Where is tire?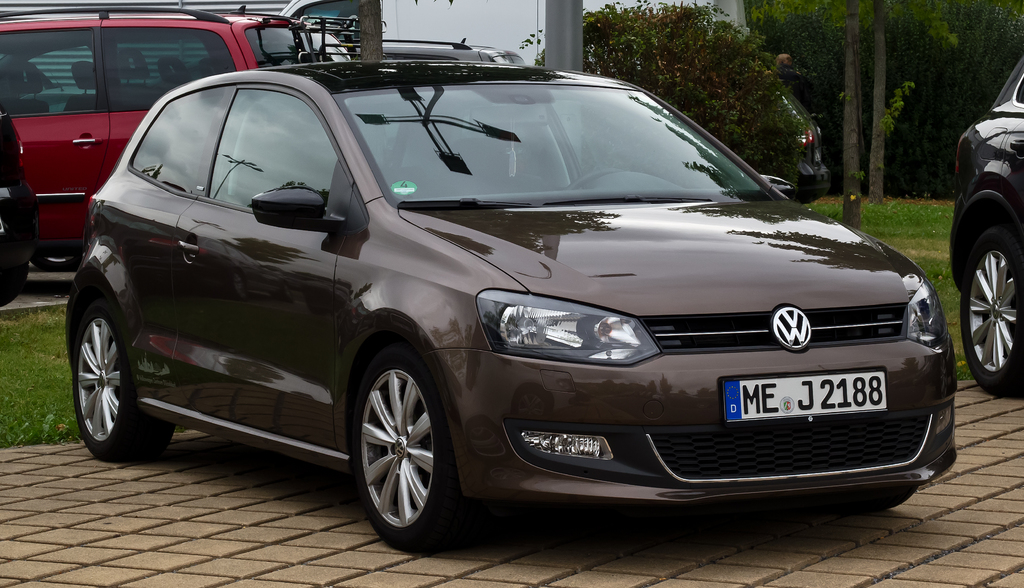
crop(67, 292, 168, 460).
